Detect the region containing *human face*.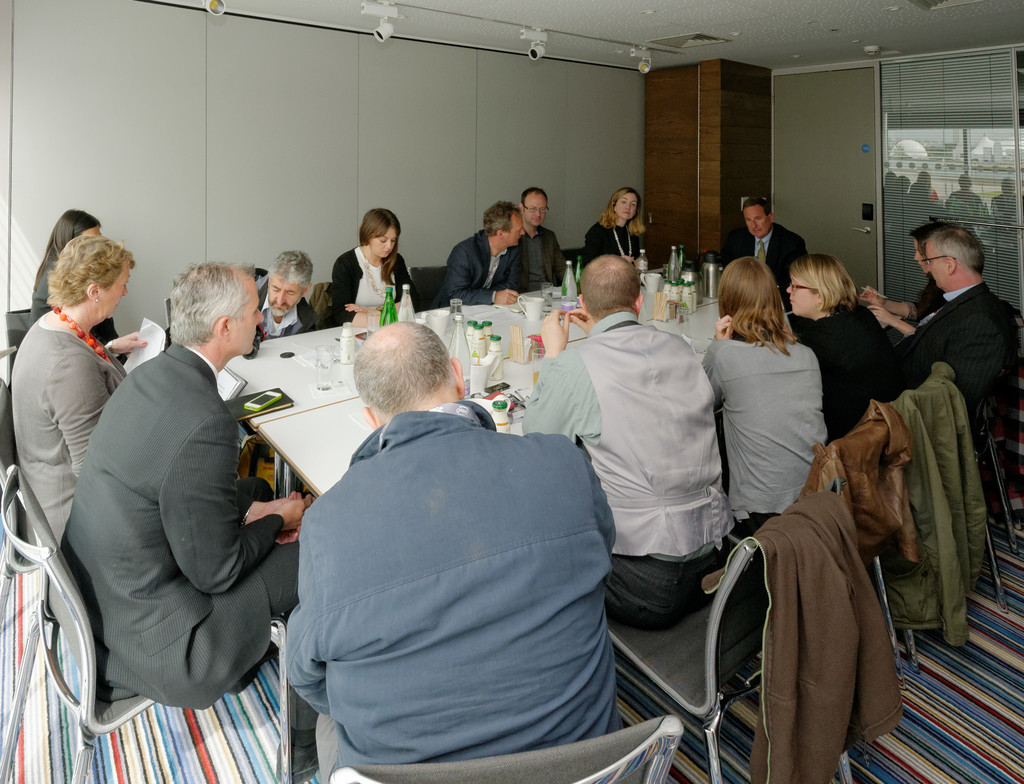
(x1=927, y1=244, x2=949, y2=291).
